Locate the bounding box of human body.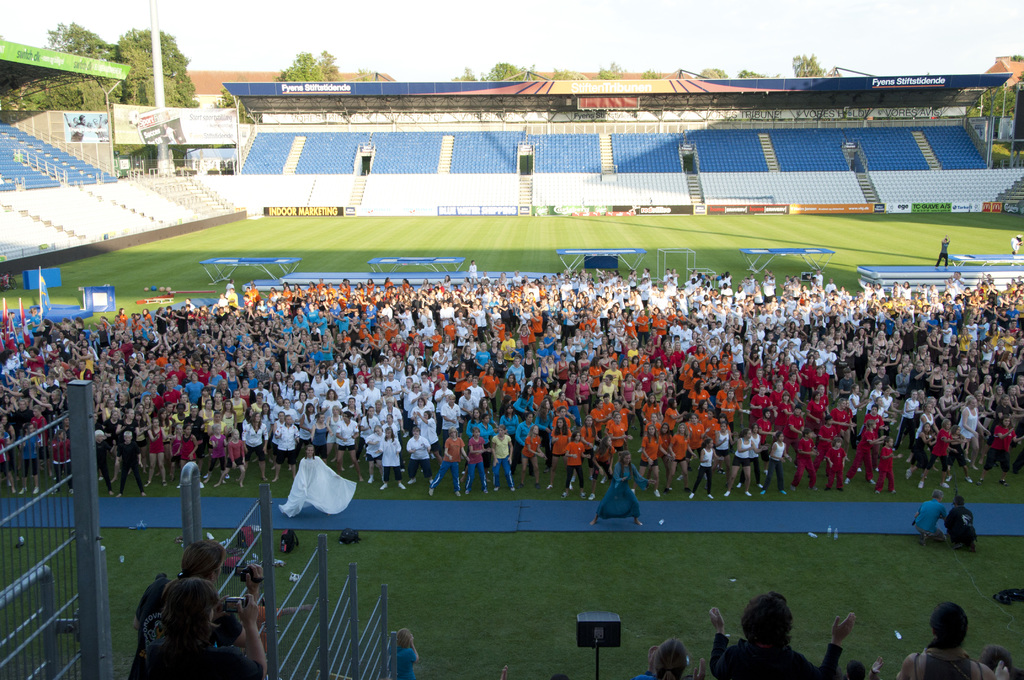
Bounding box: (68, 366, 92, 378).
